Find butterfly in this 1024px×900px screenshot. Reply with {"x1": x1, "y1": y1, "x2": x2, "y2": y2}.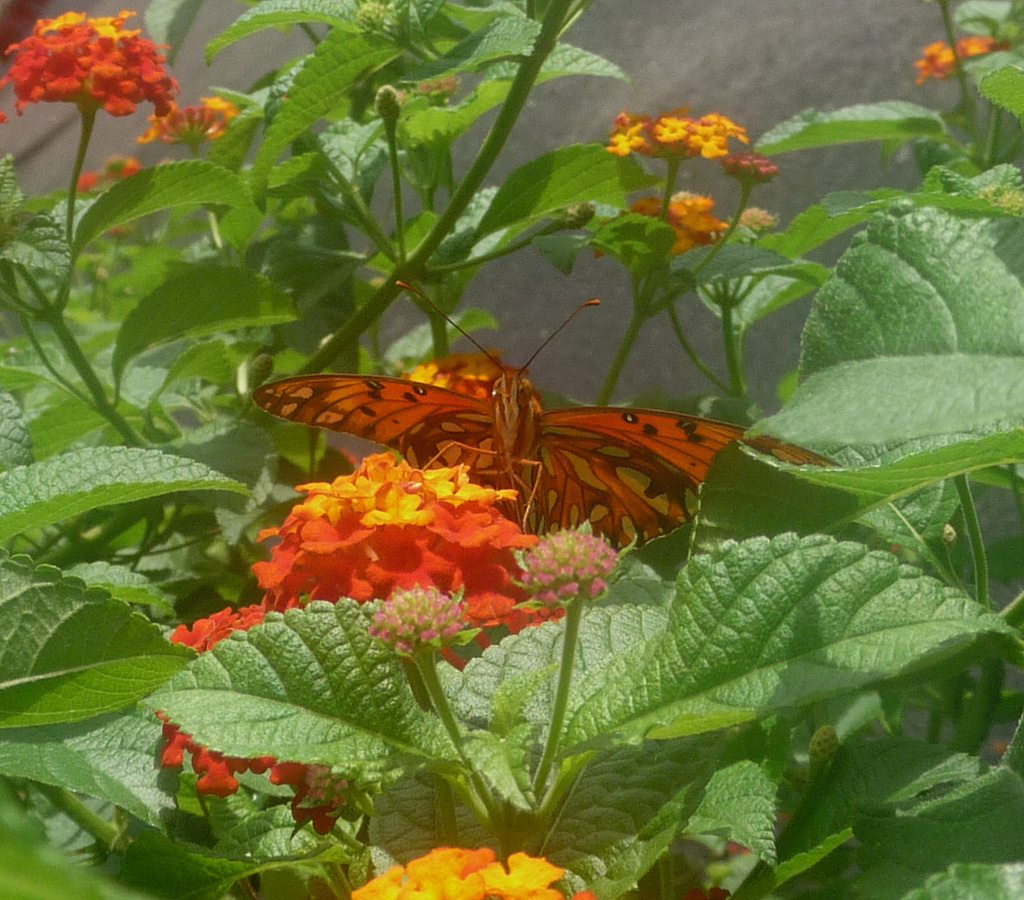
{"x1": 265, "y1": 332, "x2": 761, "y2": 566}.
